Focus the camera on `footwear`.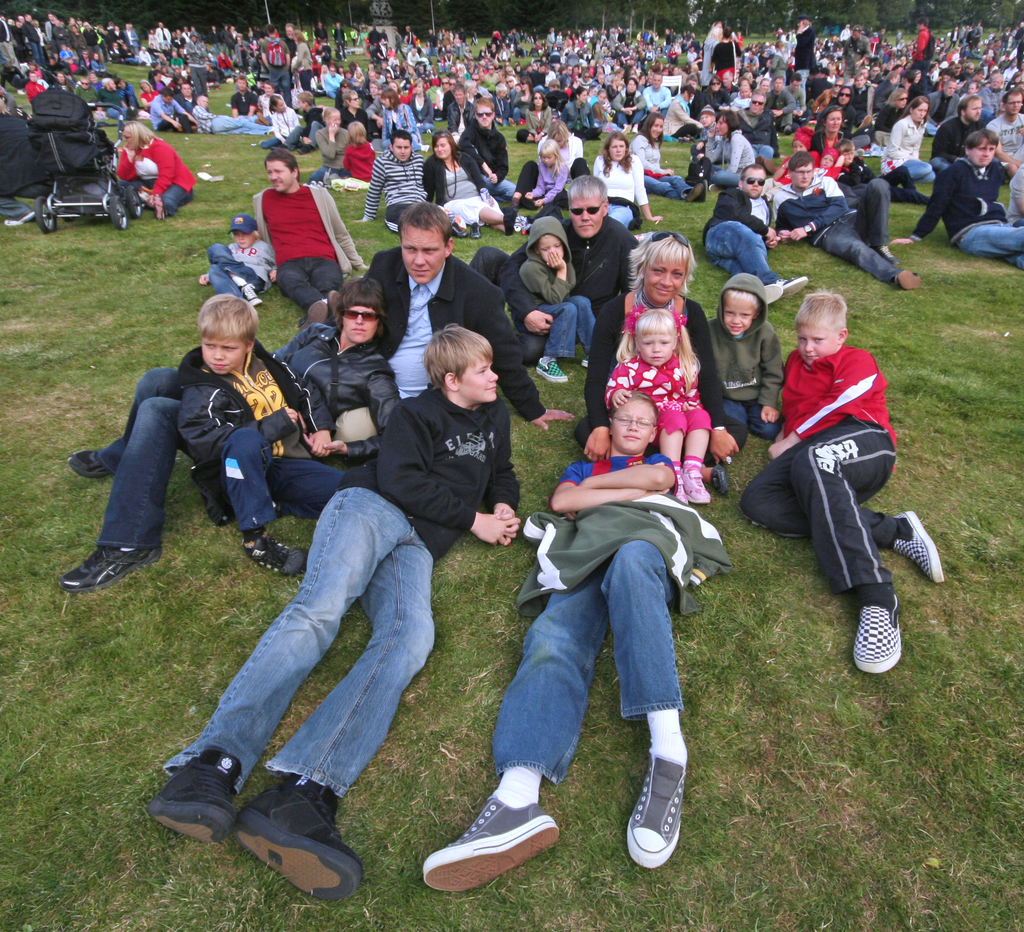
Focus region: {"left": 881, "top": 243, "right": 897, "bottom": 263}.
